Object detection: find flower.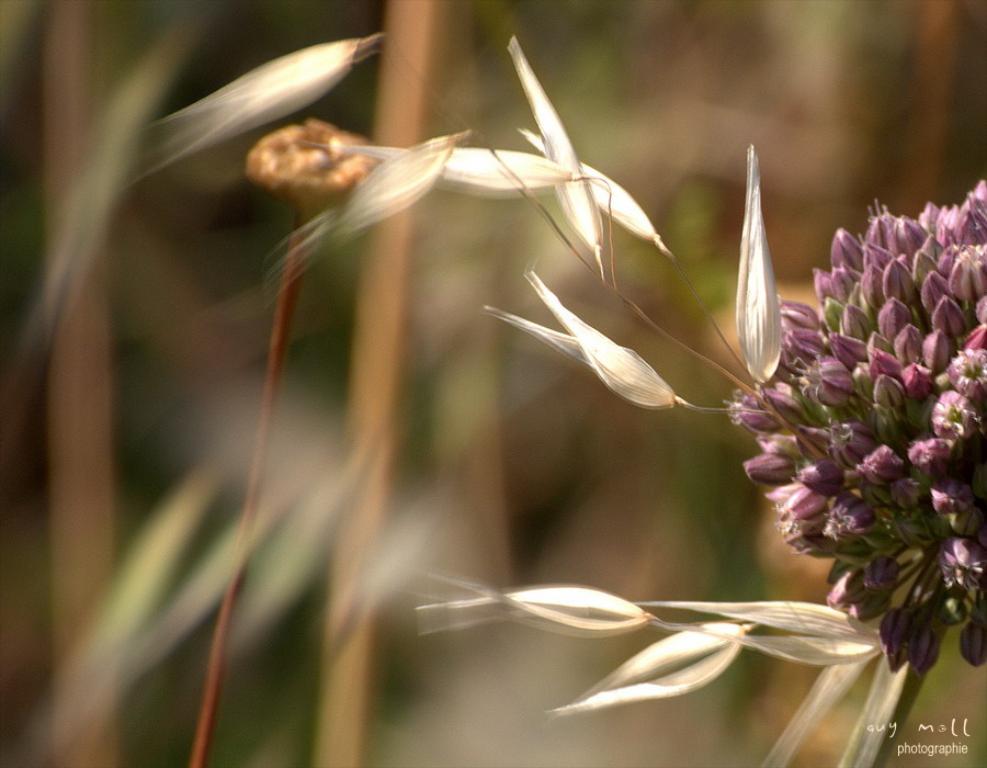
box=[733, 408, 778, 433].
